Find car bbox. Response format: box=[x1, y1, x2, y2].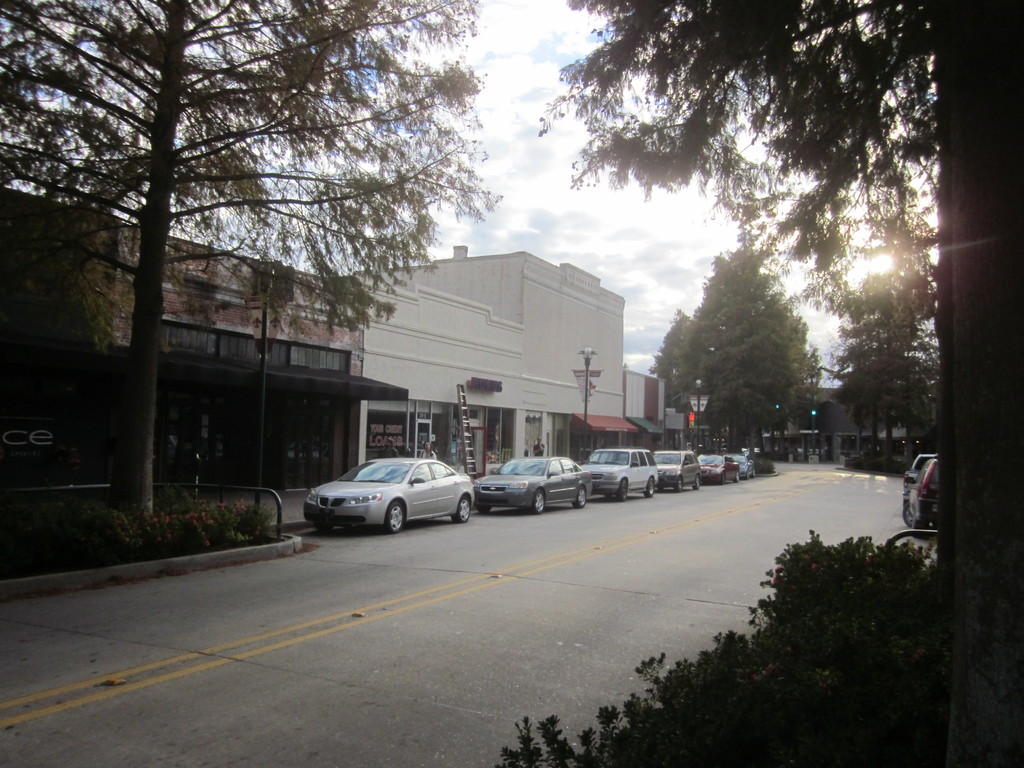
box=[728, 450, 752, 477].
